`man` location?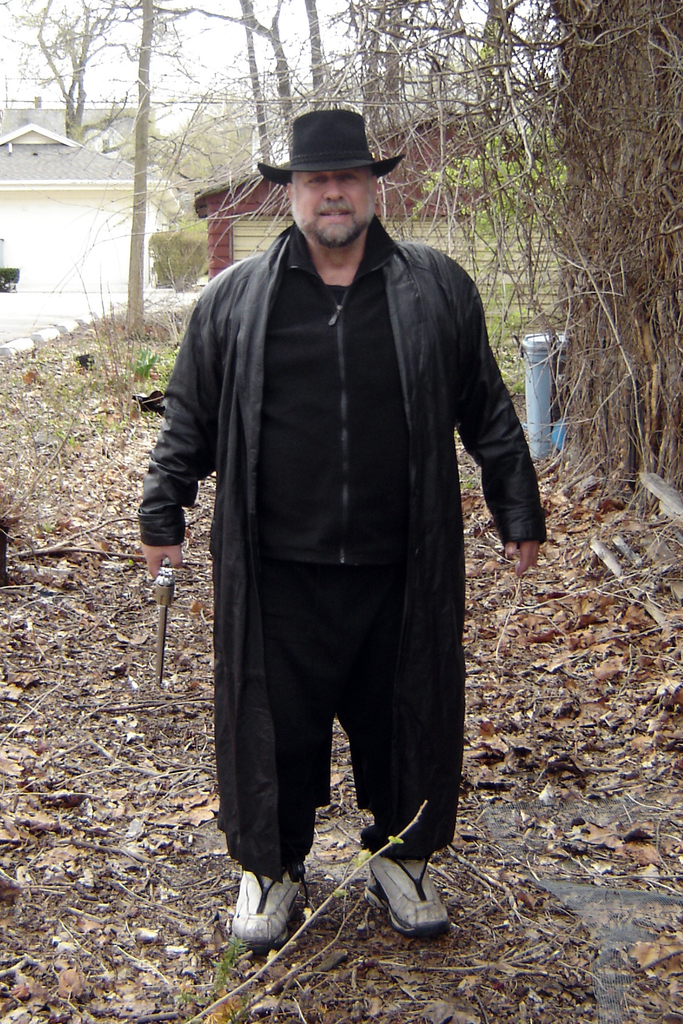
[135,109,538,943]
